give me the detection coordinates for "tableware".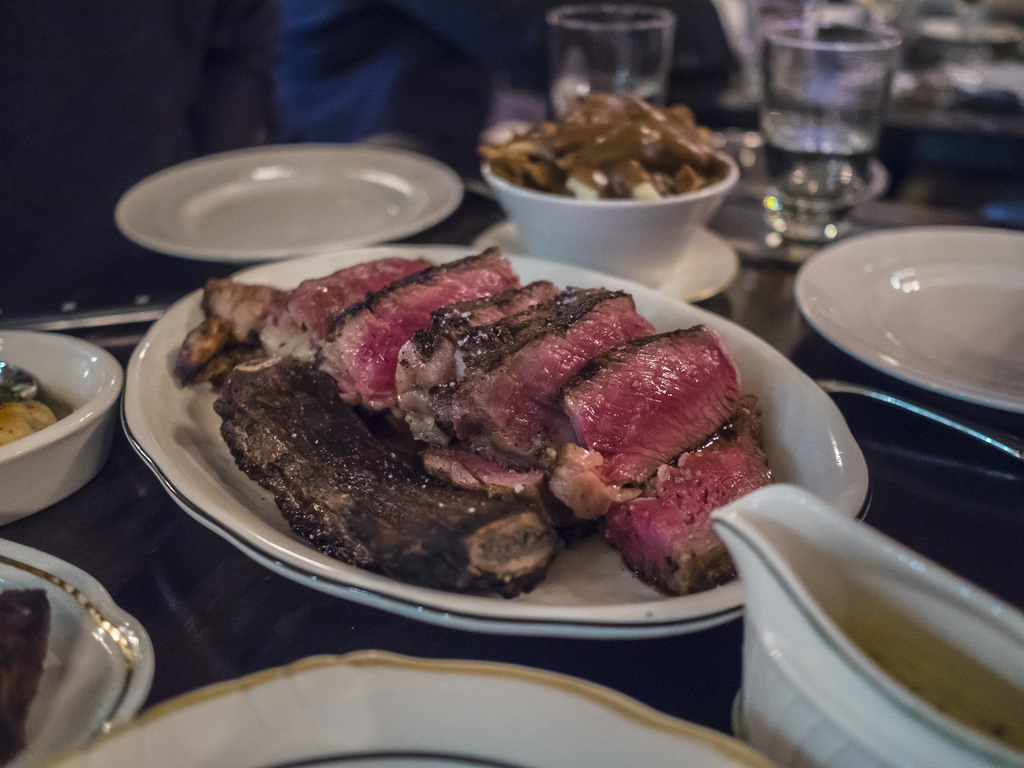
box=[467, 108, 721, 273].
